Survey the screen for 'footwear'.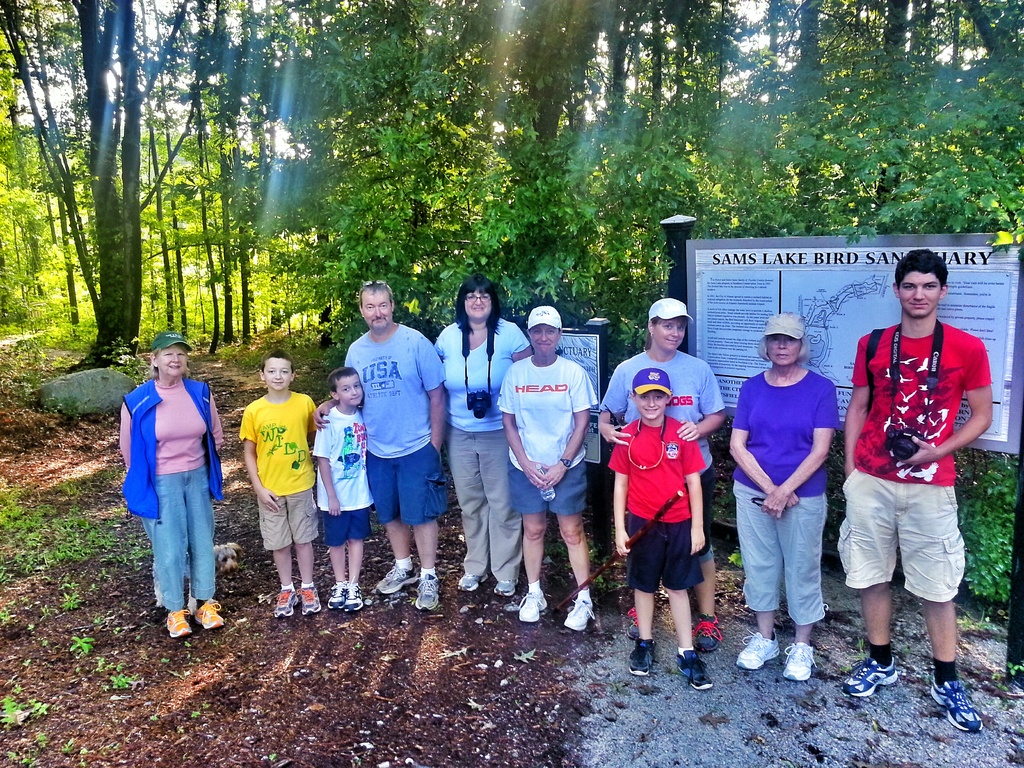
Survey found: x1=191, y1=602, x2=228, y2=631.
